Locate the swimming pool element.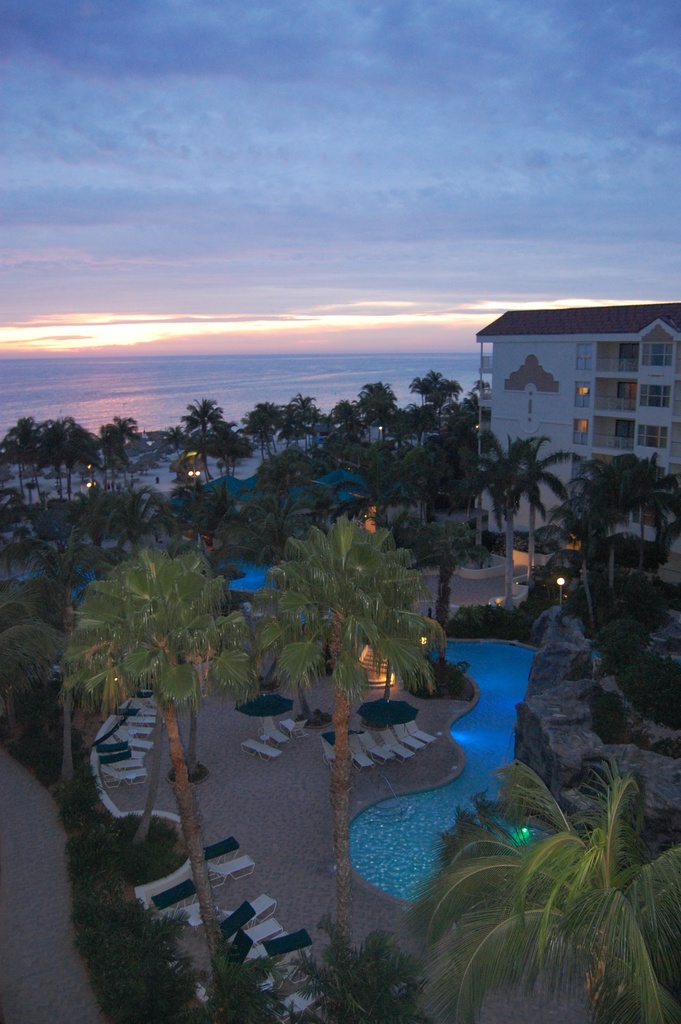
Element bbox: [x1=347, y1=635, x2=547, y2=906].
